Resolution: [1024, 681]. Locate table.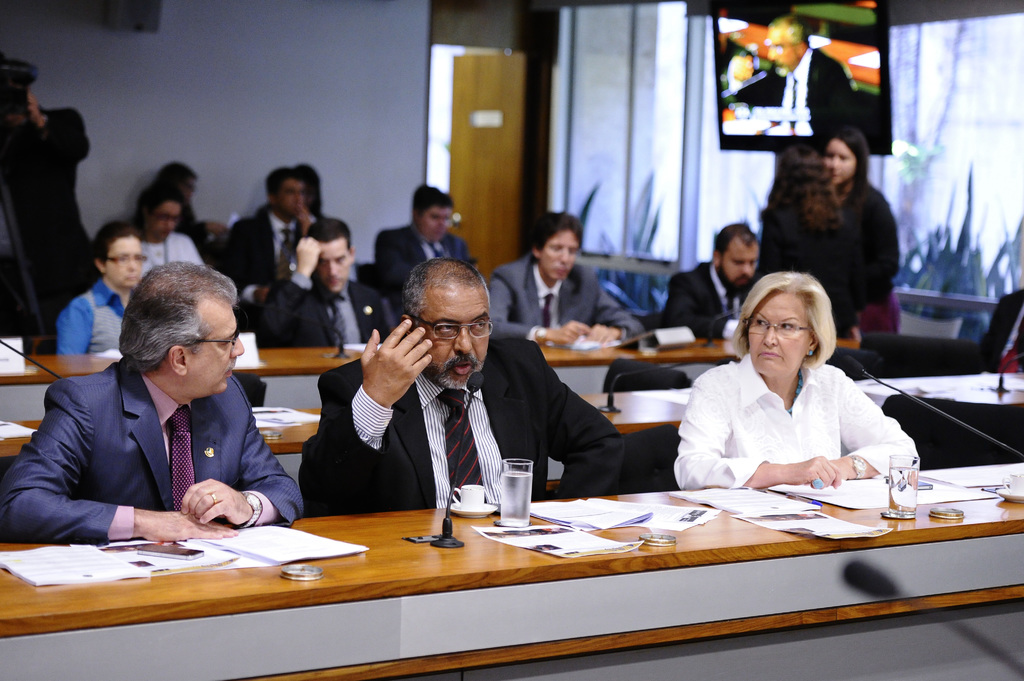
[x1=14, y1=478, x2=1023, y2=675].
